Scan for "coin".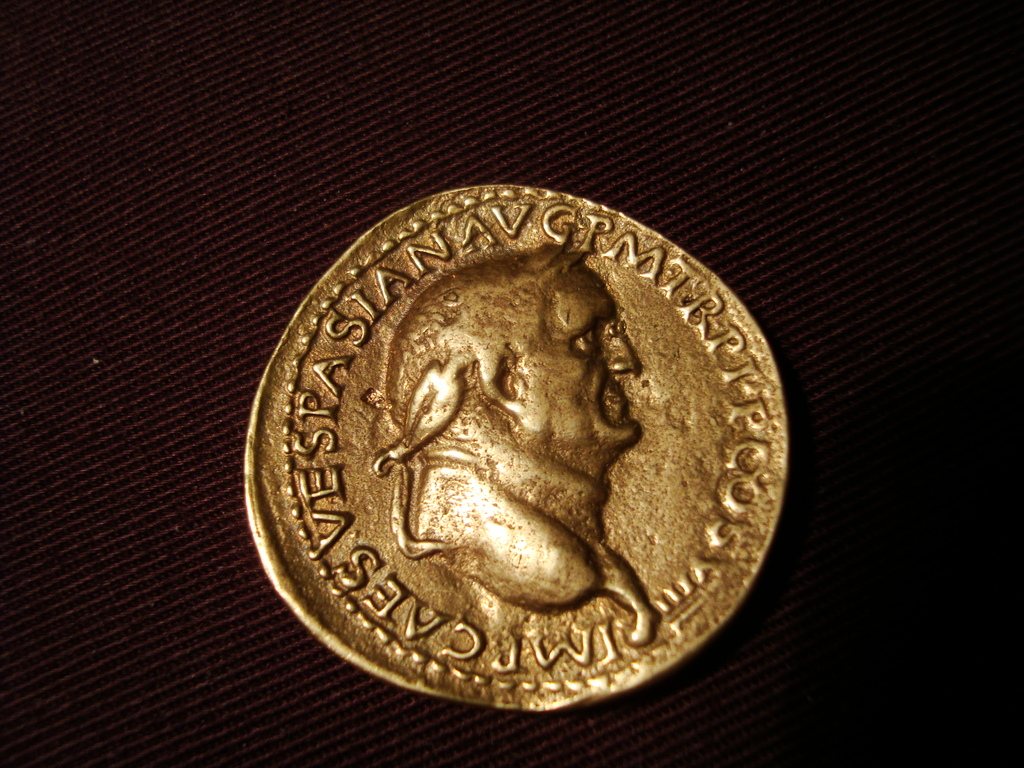
Scan result: 243 183 796 717.
